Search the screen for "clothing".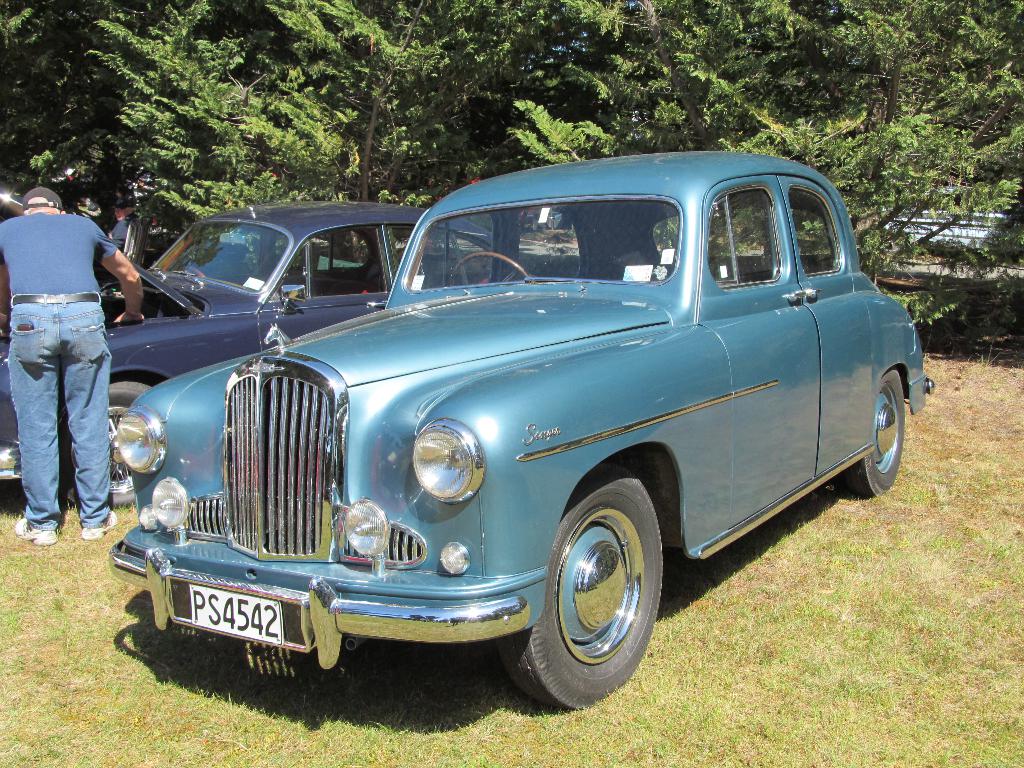
Found at 9:162:121:561.
